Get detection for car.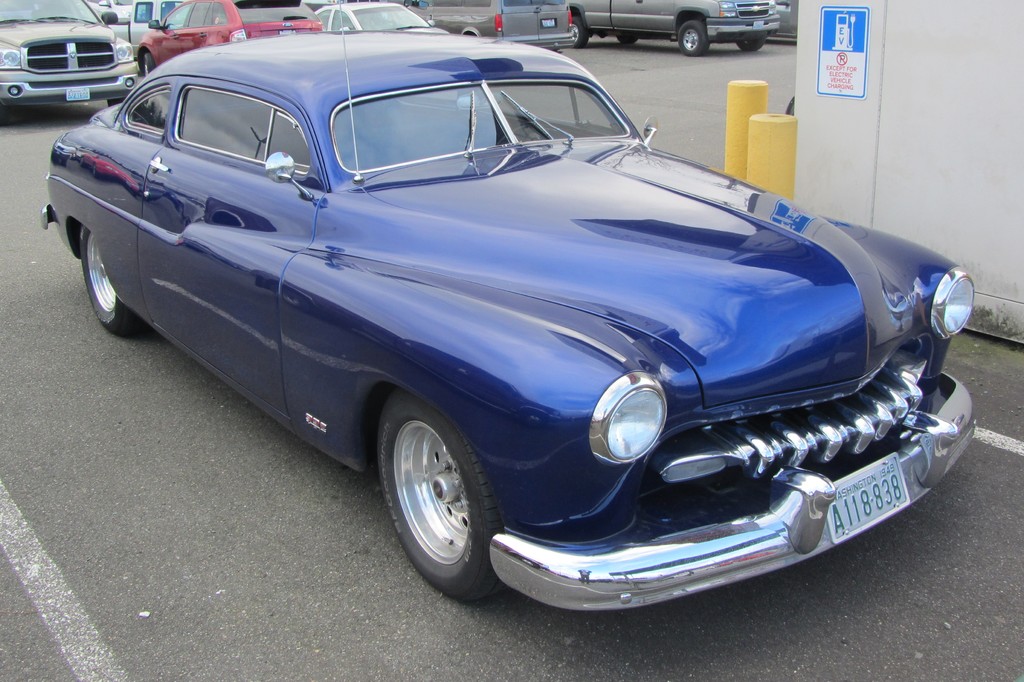
Detection: region(312, 0, 442, 33).
